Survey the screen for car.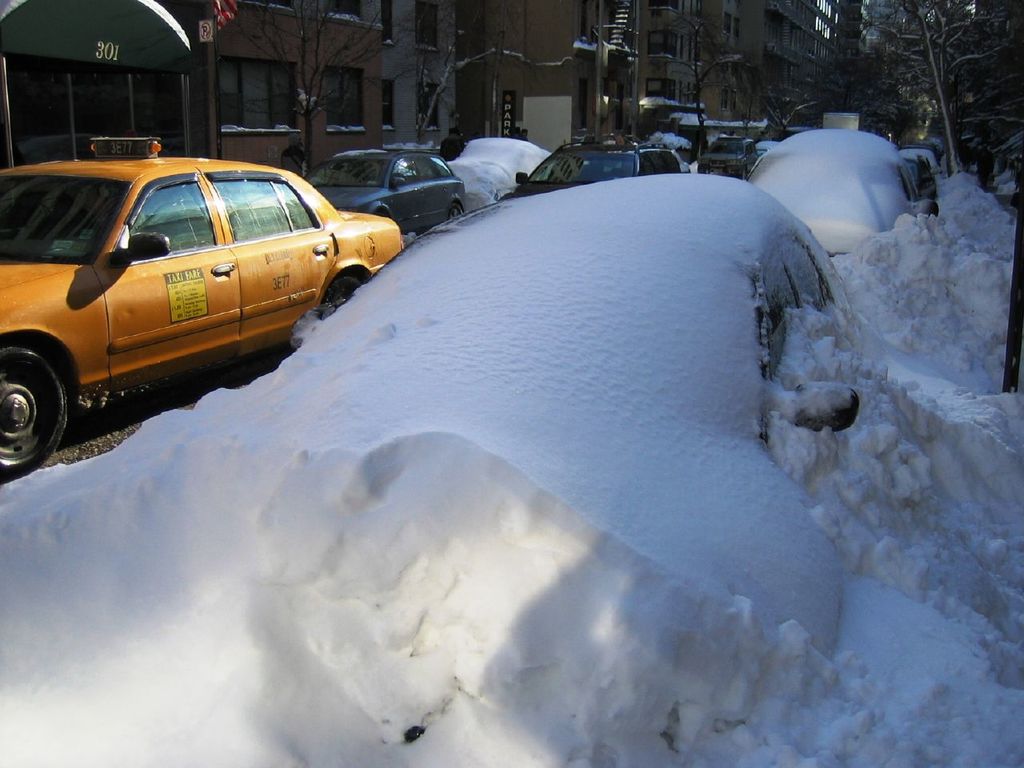
Survey found: <box>306,149,463,230</box>.
